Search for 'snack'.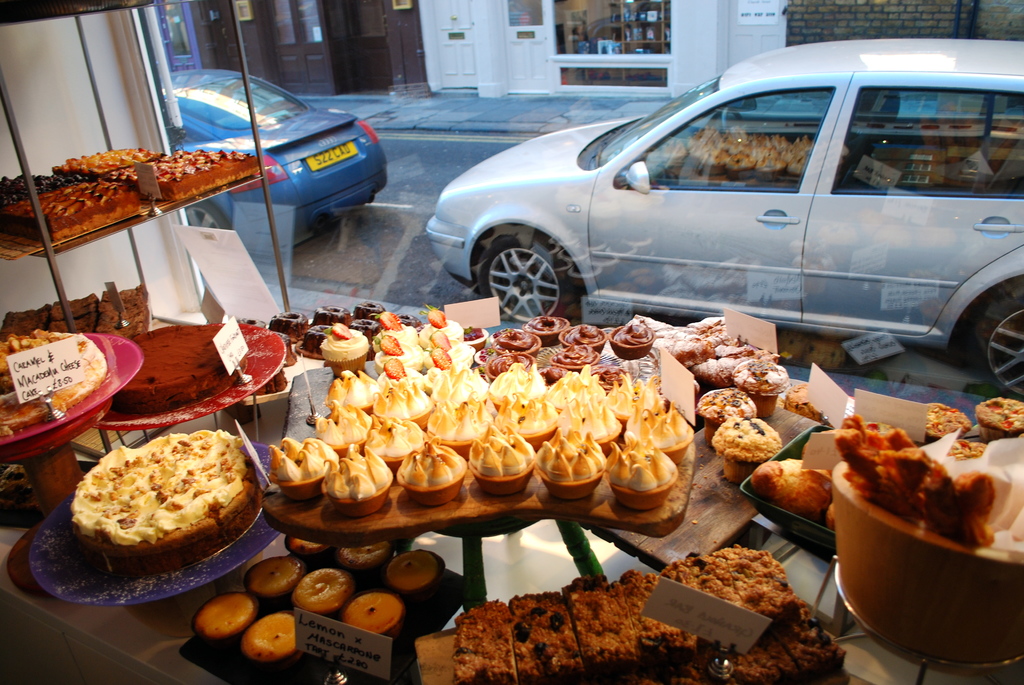
Found at (239,611,297,664).
